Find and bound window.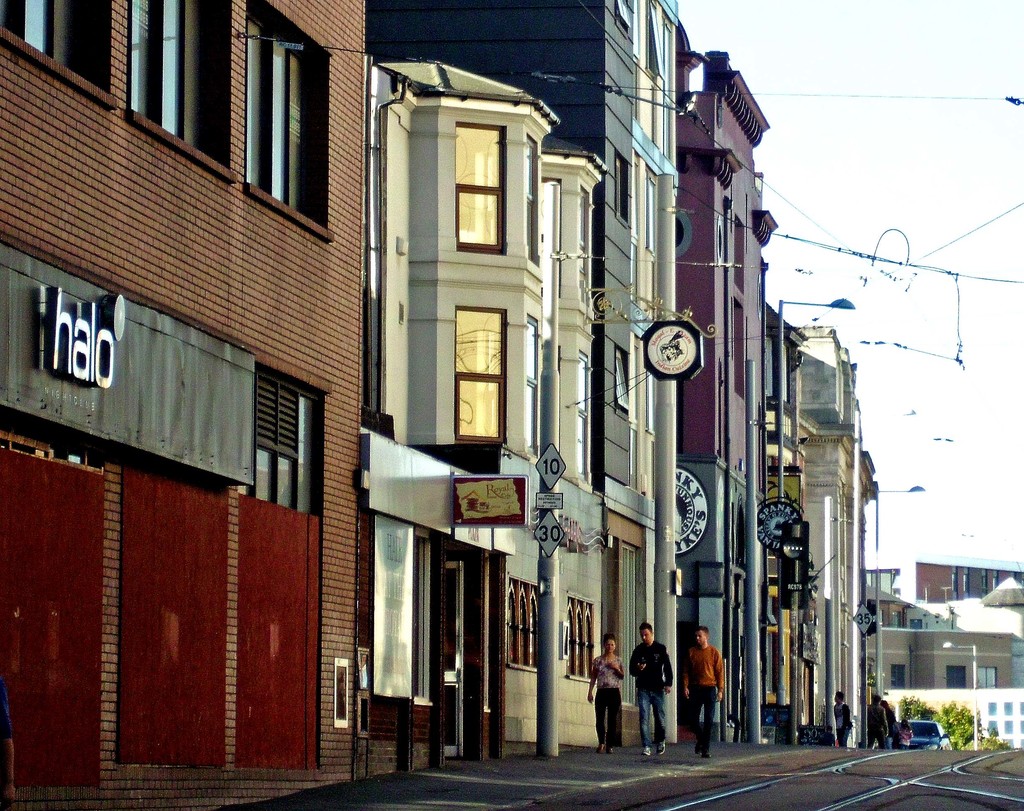
Bound: 0, 0, 118, 103.
